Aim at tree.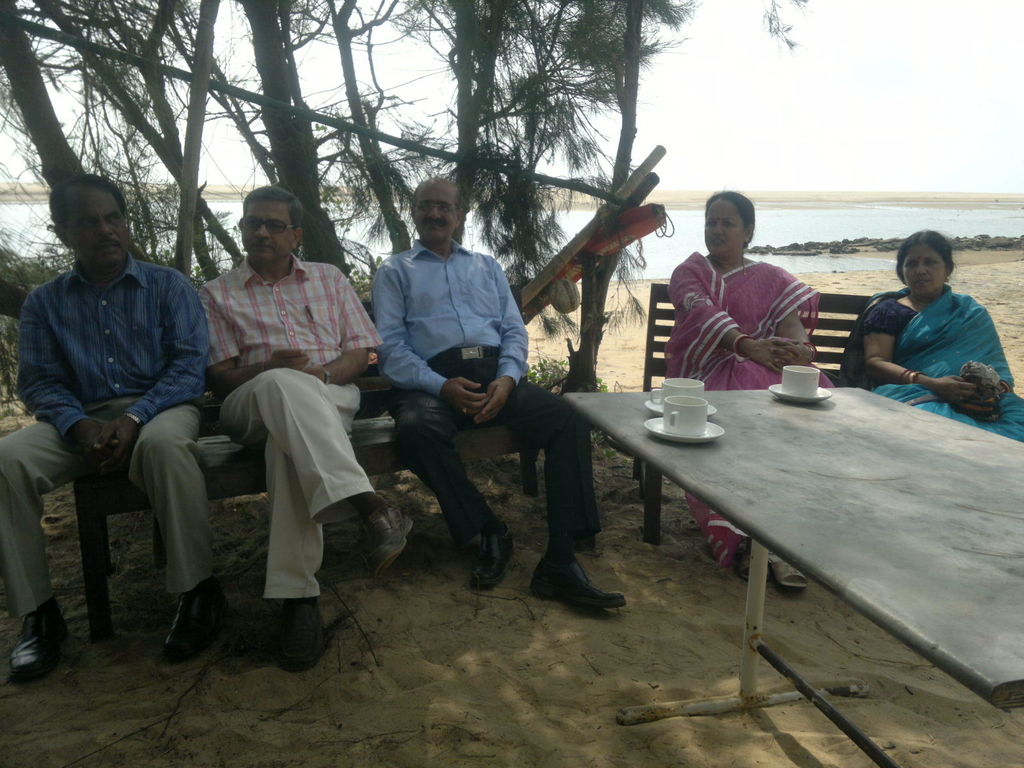
Aimed at locate(0, 0, 698, 393).
